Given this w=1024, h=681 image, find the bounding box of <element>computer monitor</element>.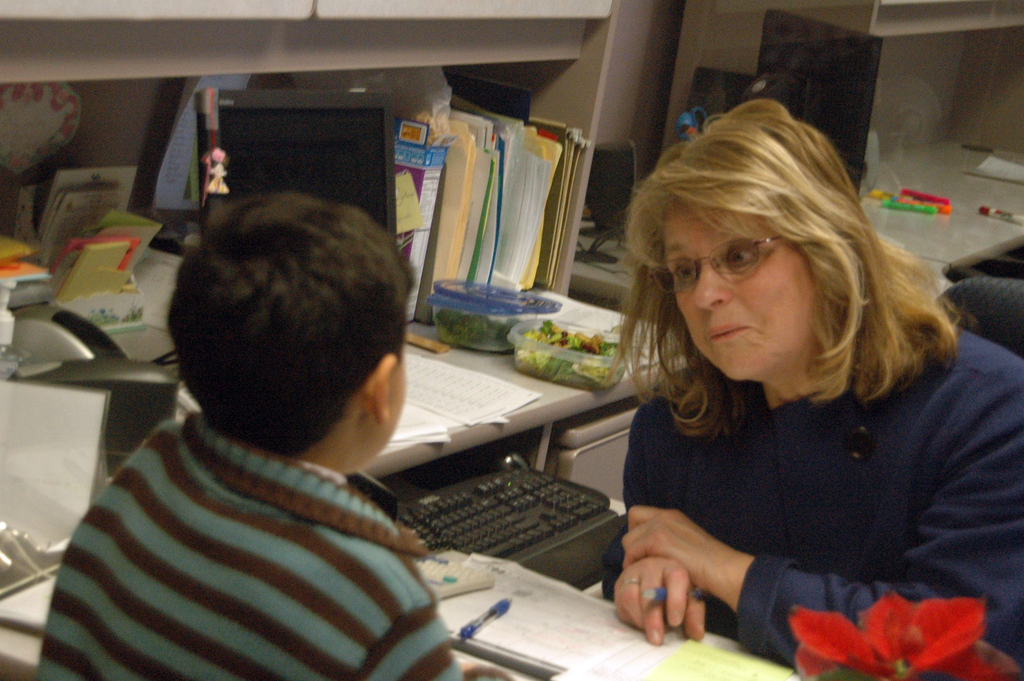
BBox(750, 9, 886, 199).
